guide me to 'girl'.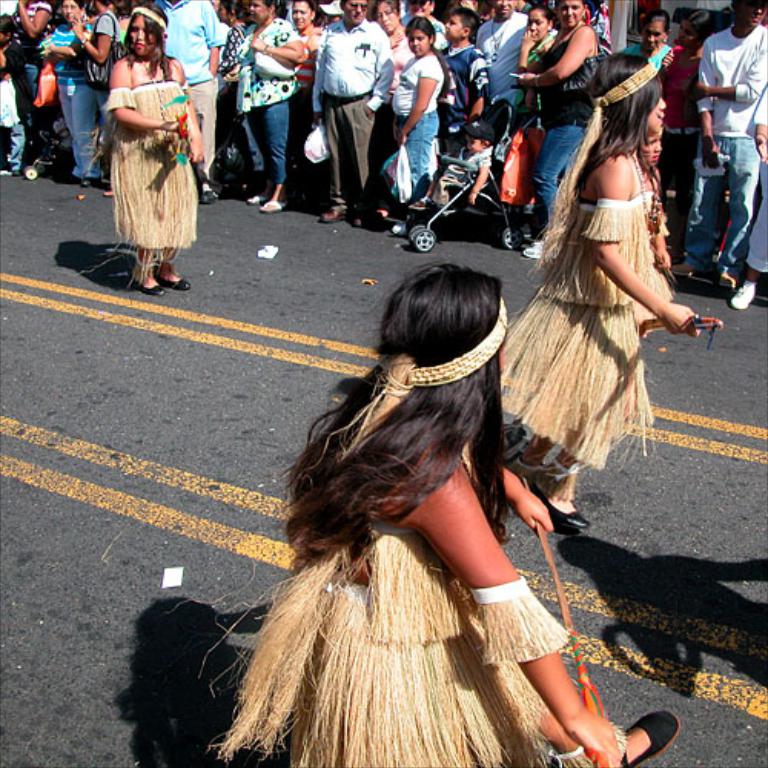
Guidance: locate(393, 18, 455, 237).
